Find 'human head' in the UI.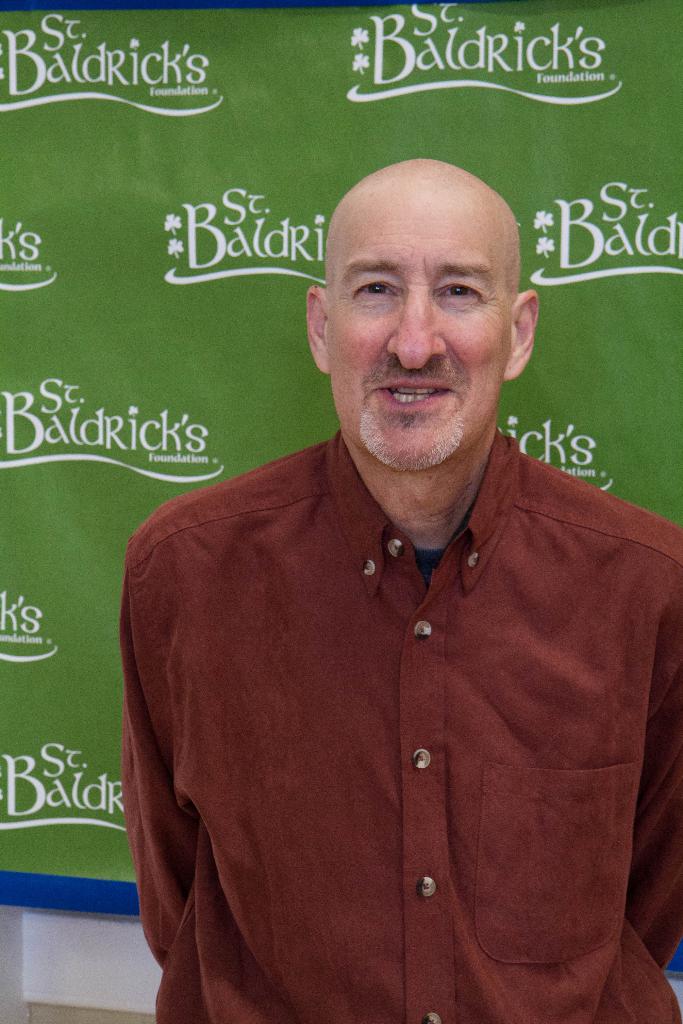
UI element at 302, 156, 541, 469.
